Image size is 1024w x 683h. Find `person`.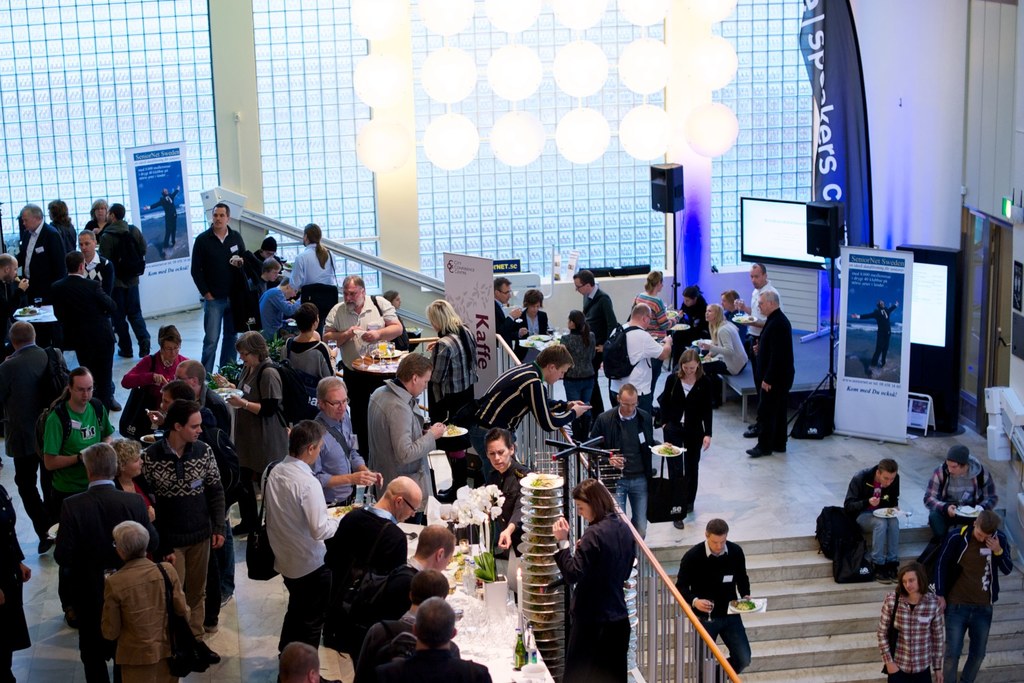
crop(659, 346, 716, 529).
